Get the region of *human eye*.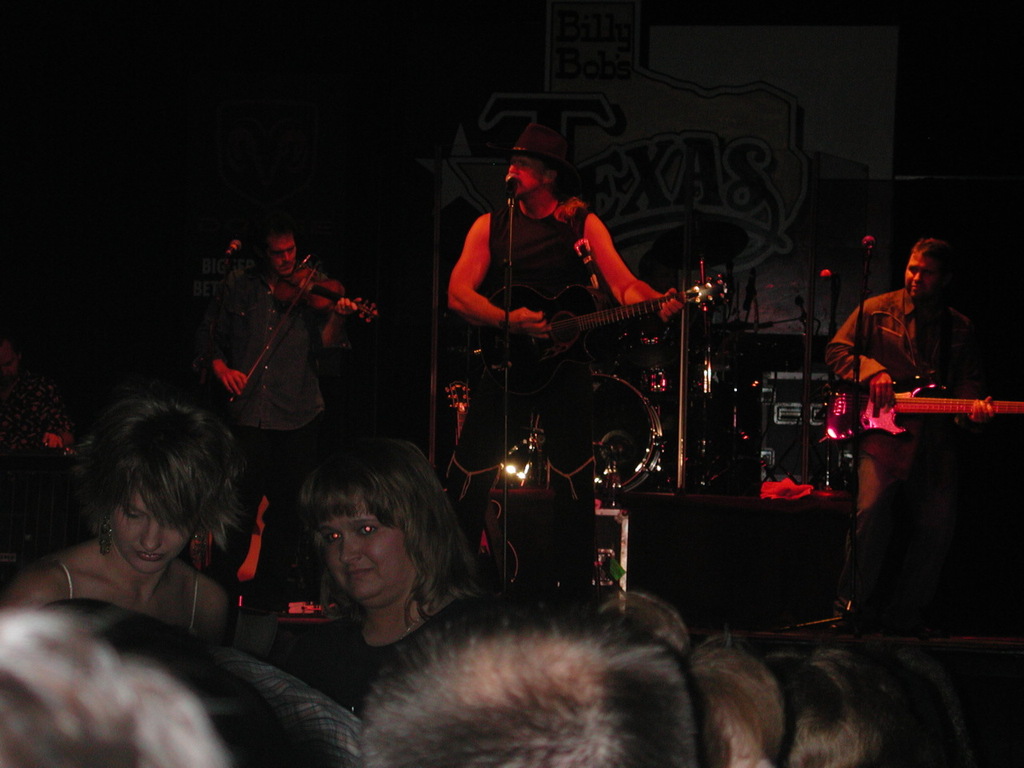
x1=359, y1=519, x2=382, y2=539.
